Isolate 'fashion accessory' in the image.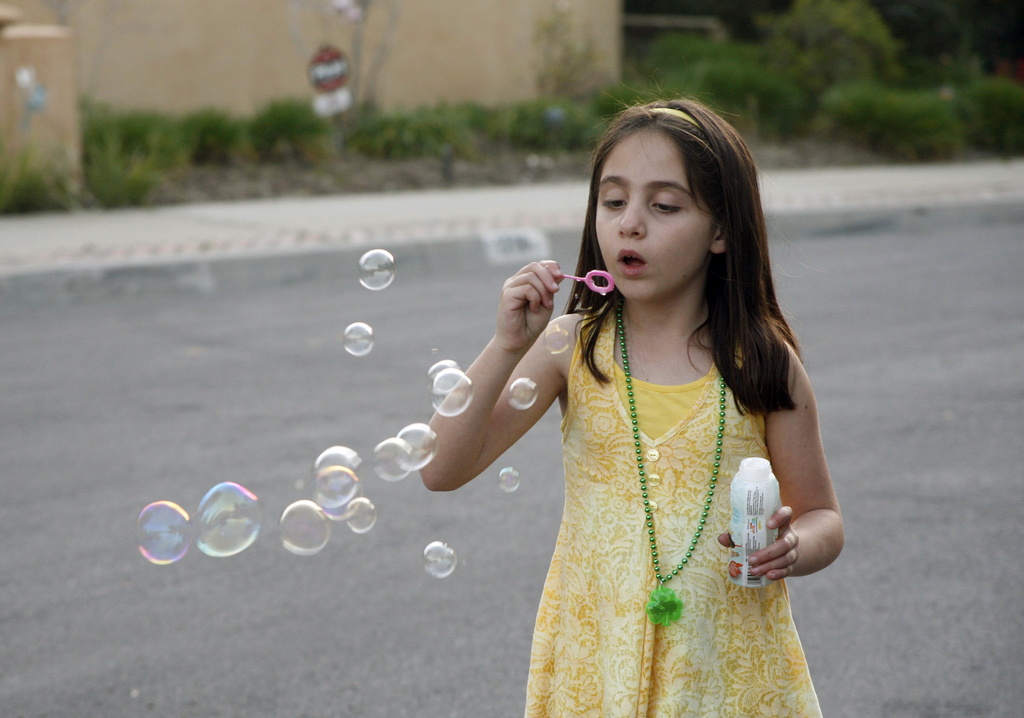
Isolated region: (614, 295, 730, 628).
